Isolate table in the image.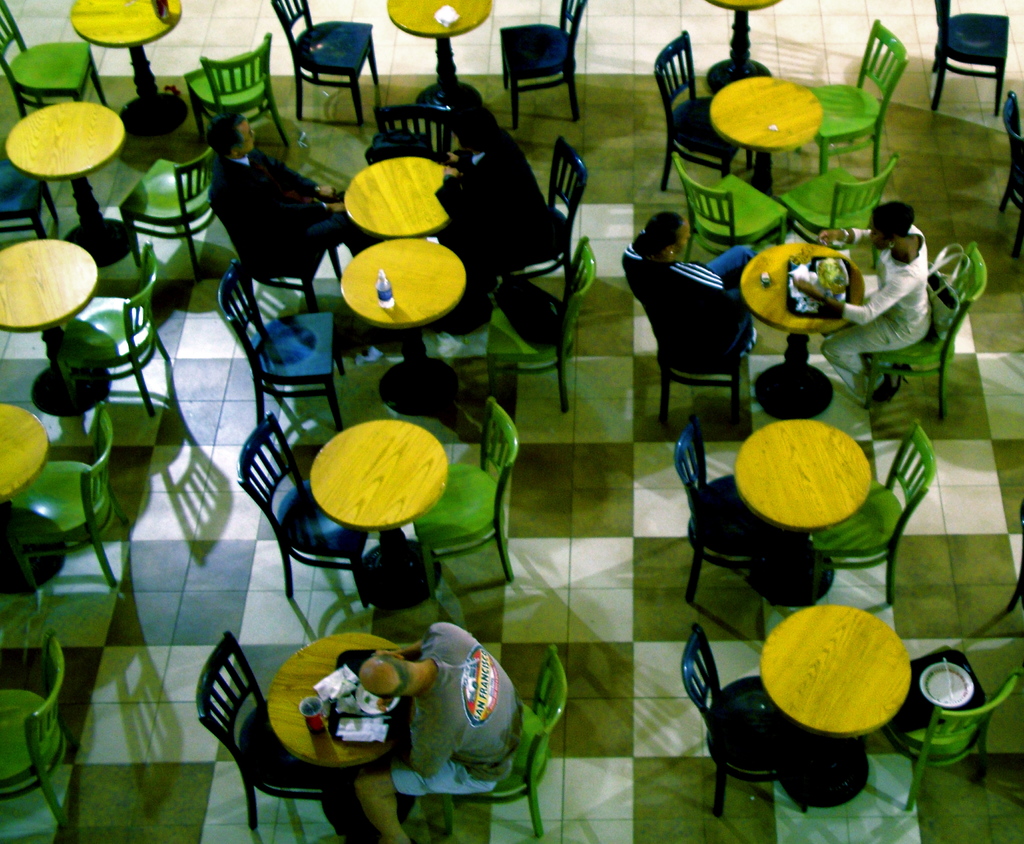
Isolated region: (307, 418, 447, 610).
